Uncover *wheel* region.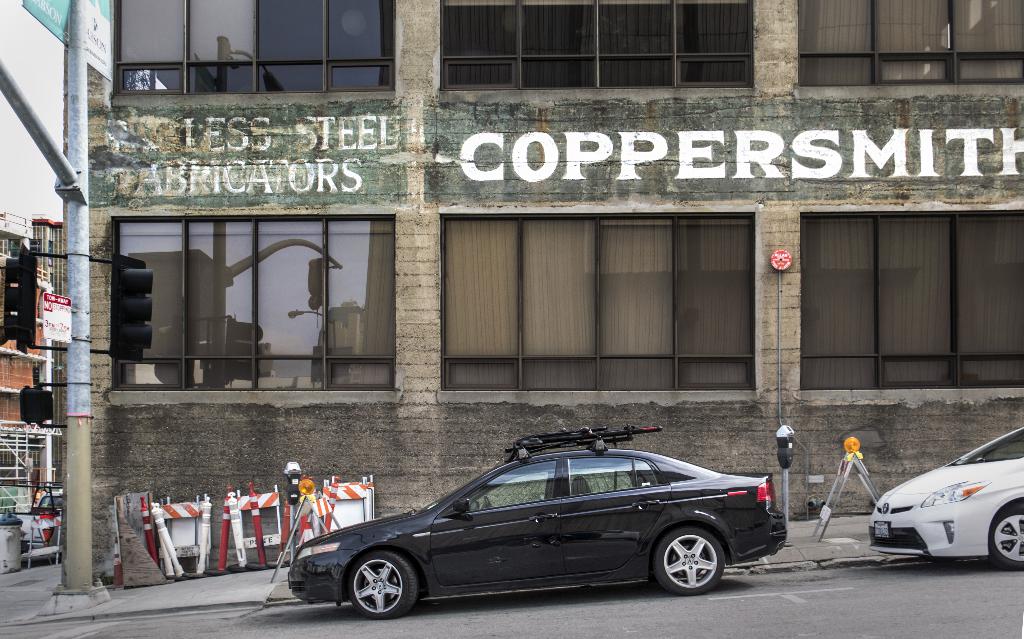
Uncovered: left=657, top=524, right=725, bottom=599.
